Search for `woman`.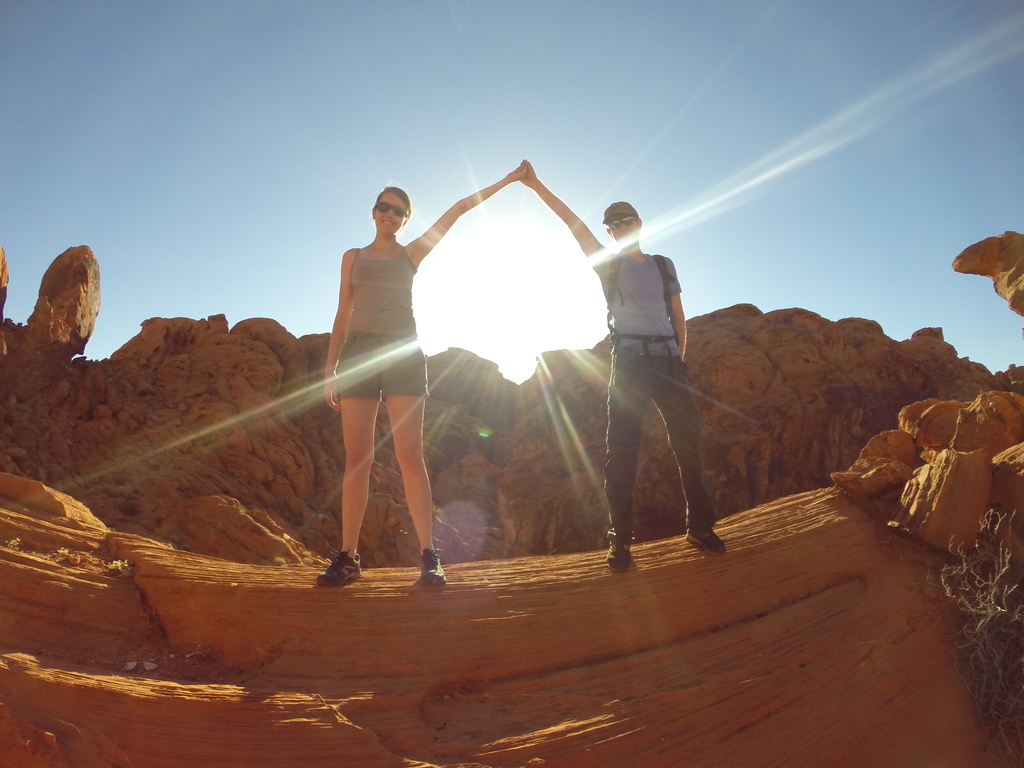
Found at {"x1": 317, "y1": 173, "x2": 534, "y2": 573}.
